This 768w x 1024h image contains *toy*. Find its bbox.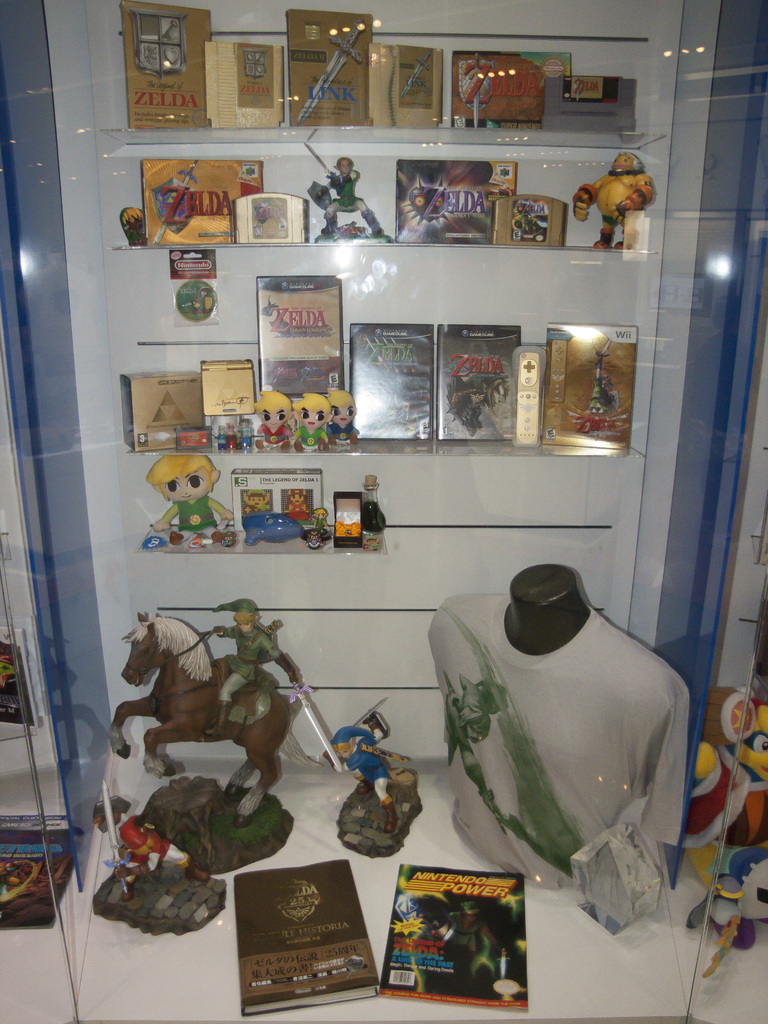
select_region(444, 668, 510, 830).
